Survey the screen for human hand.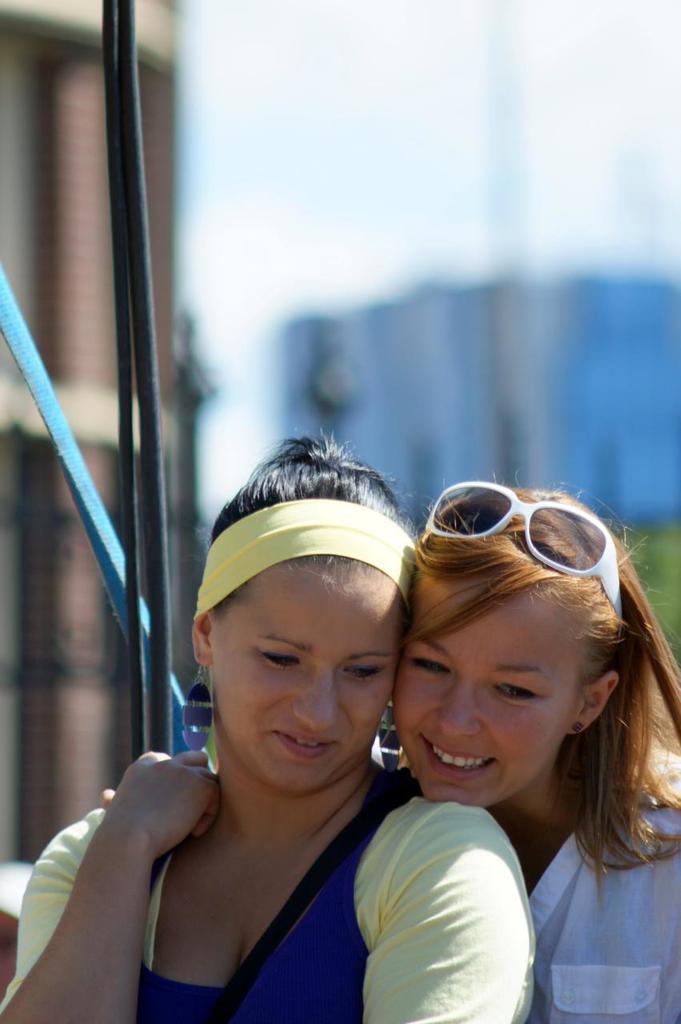
Survey found: <bbox>47, 750, 209, 918</bbox>.
